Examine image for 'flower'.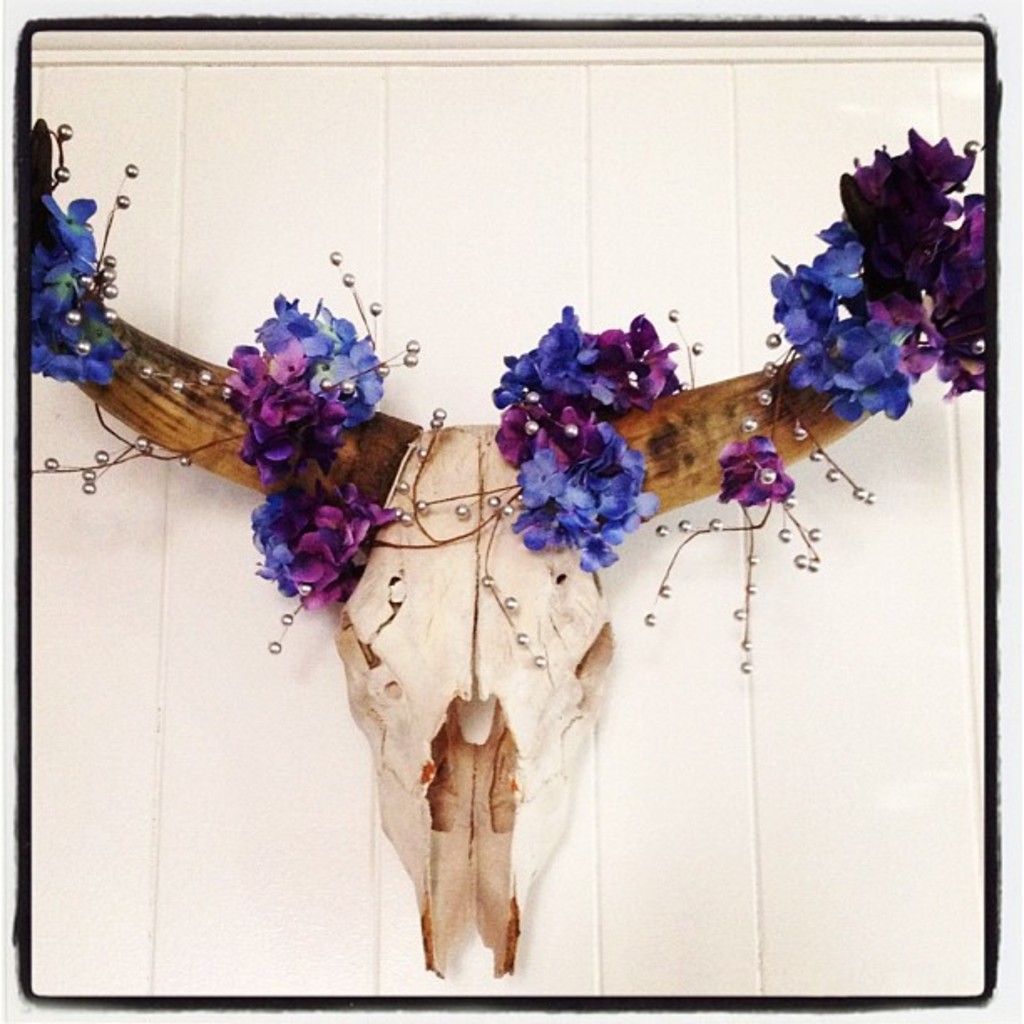
Examination result: BBox(236, 480, 365, 597).
